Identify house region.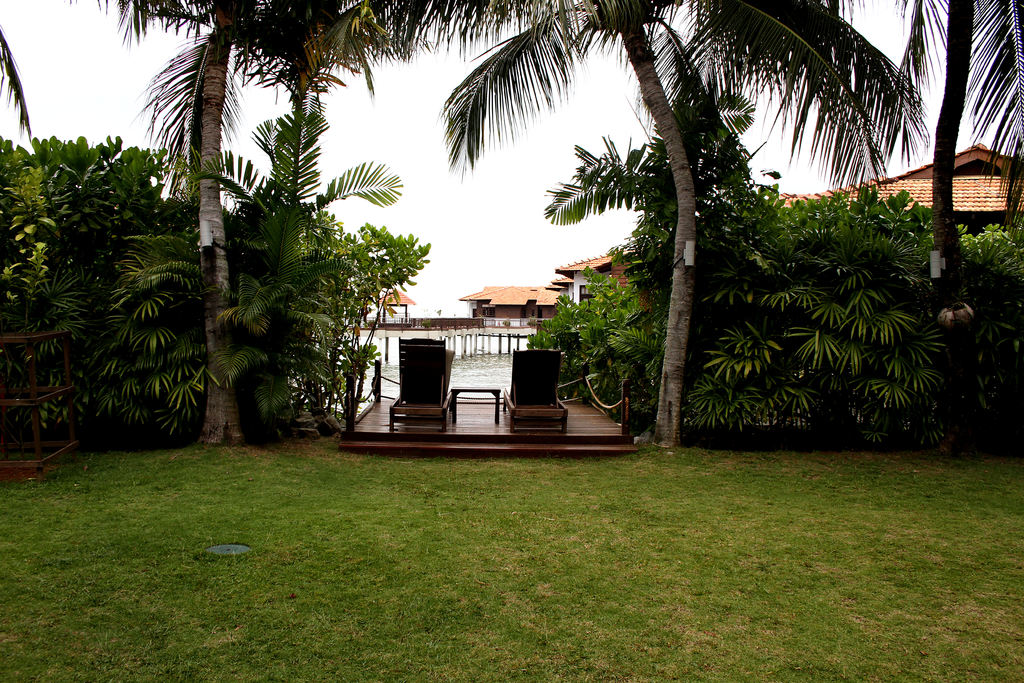
Region: pyautogui.locateOnScreen(555, 141, 1023, 300).
